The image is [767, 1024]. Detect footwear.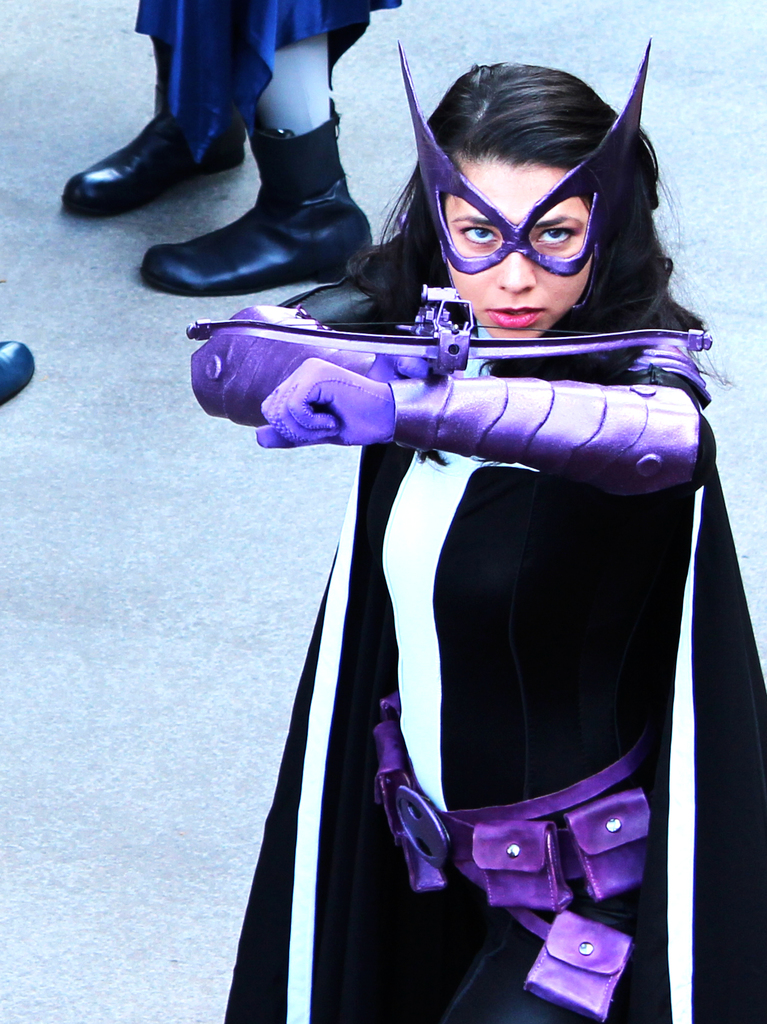
Detection: [left=55, top=115, right=254, bottom=218].
